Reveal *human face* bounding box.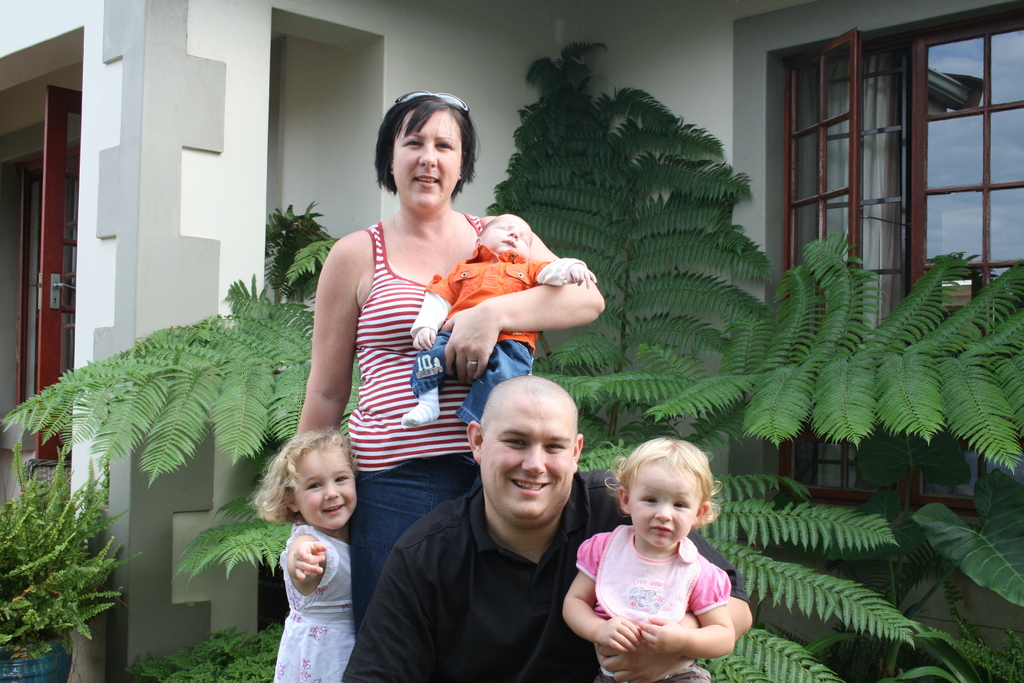
Revealed: box(480, 214, 531, 252).
